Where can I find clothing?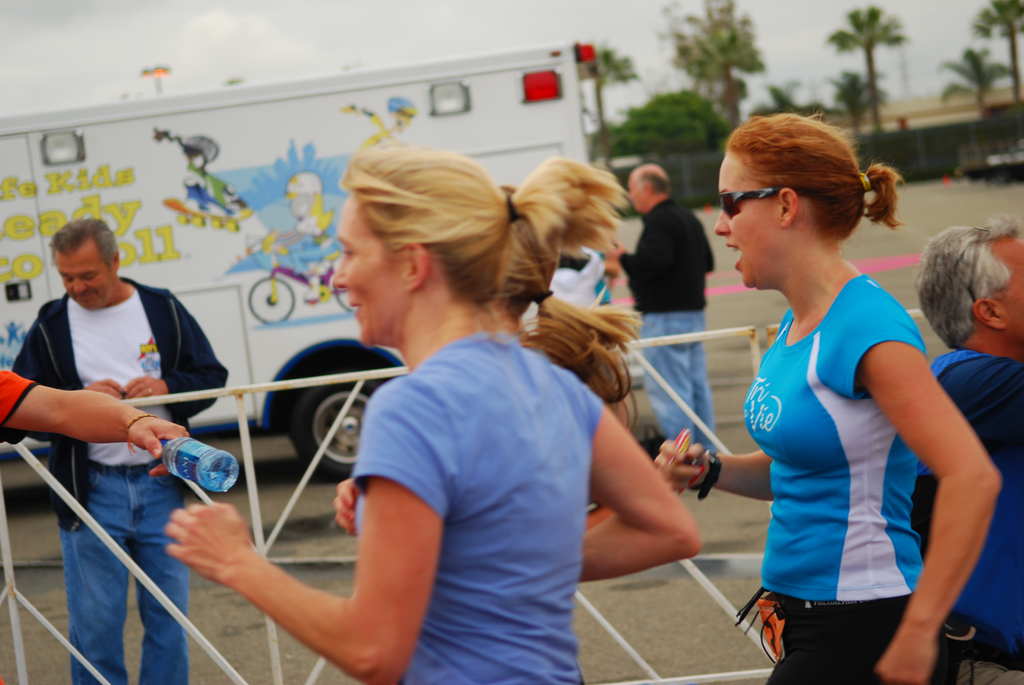
You can find it at bbox=(731, 276, 920, 684).
